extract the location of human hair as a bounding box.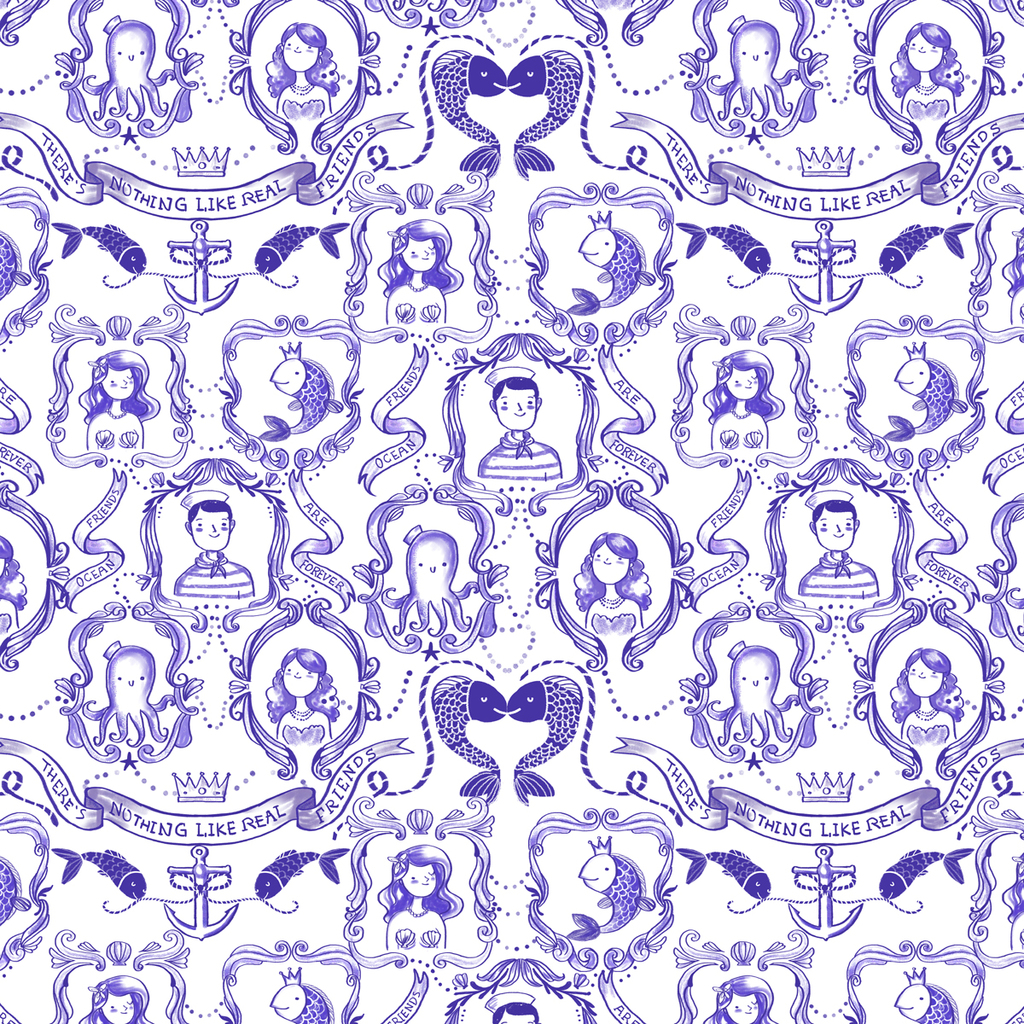
x1=493 y1=375 x2=538 y2=405.
